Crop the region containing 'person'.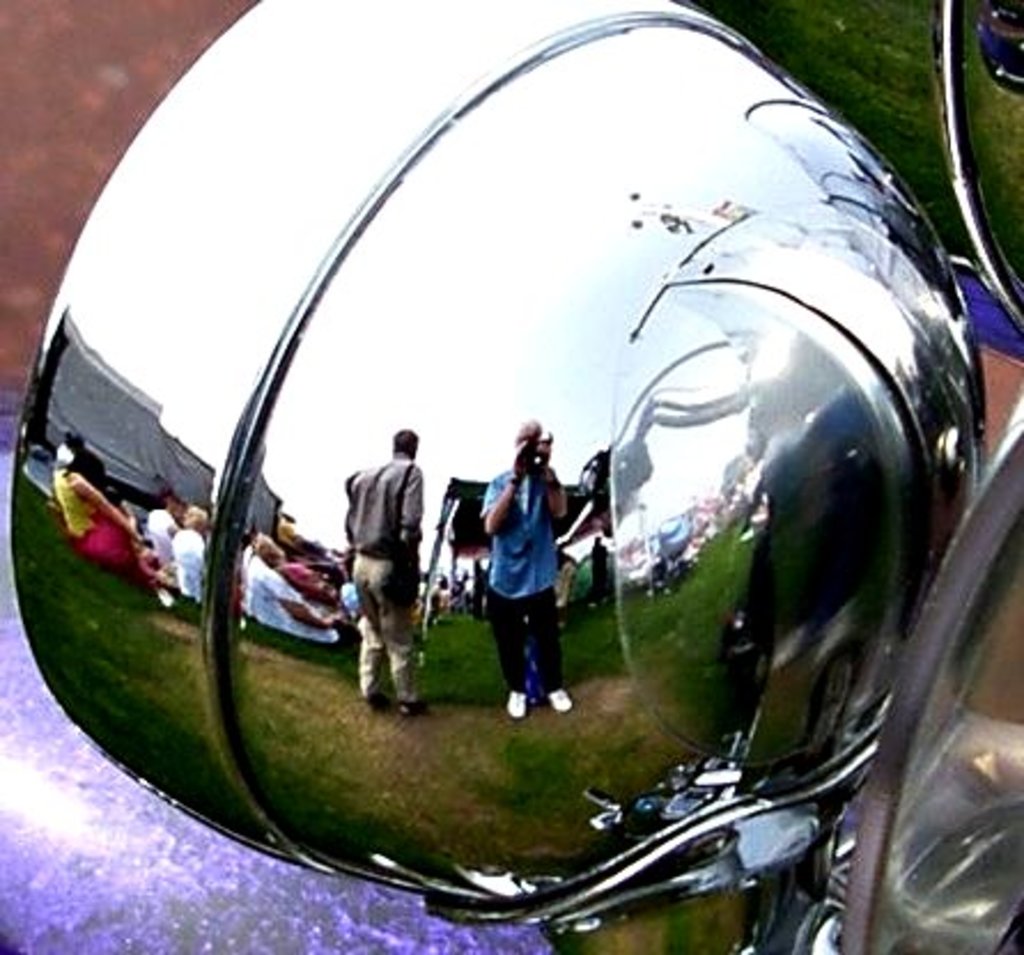
Crop region: <bbox>461, 404, 576, 719</bbox>.
